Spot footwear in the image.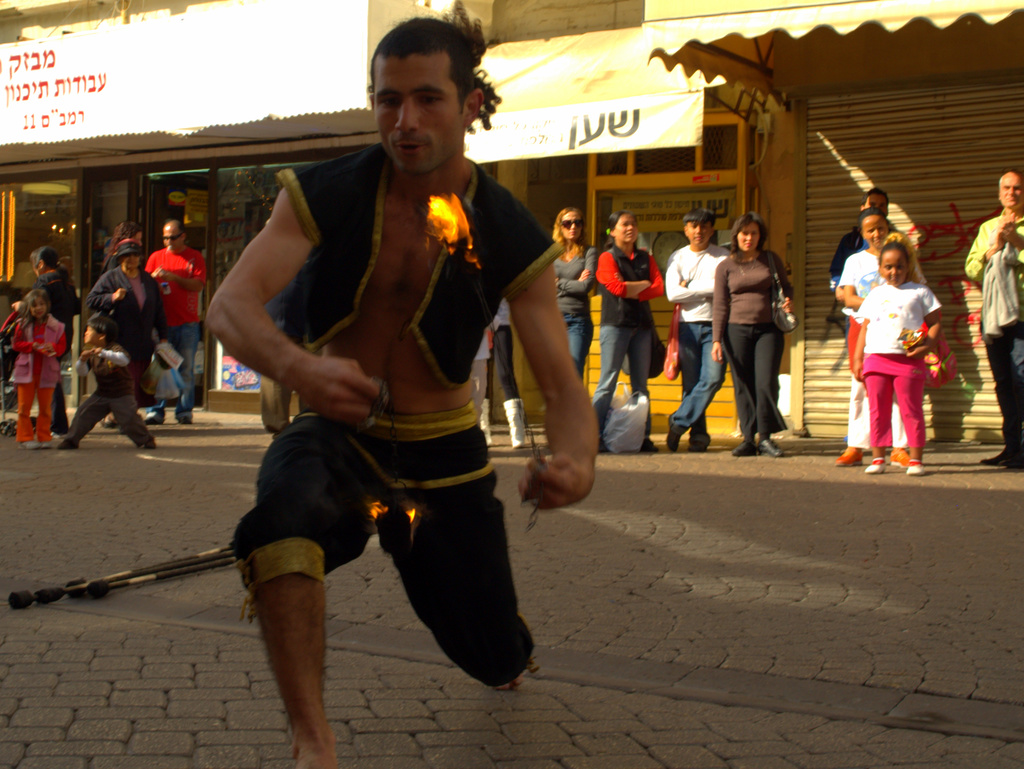
footwear found at 19,438,37,449.
